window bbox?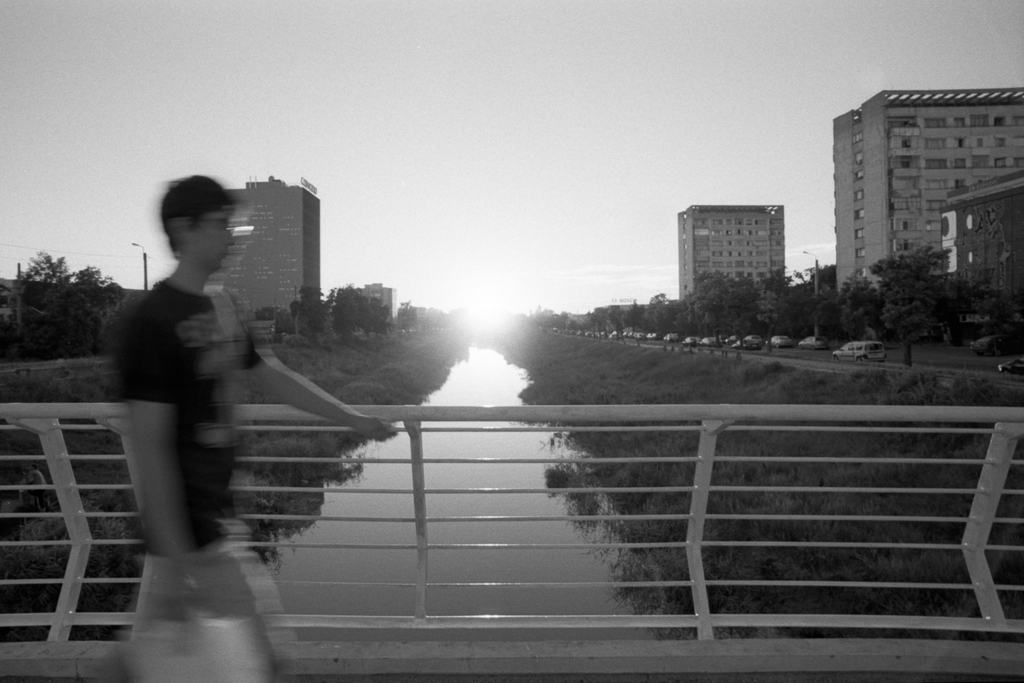
bbox=[852, 126, 860, 149]
